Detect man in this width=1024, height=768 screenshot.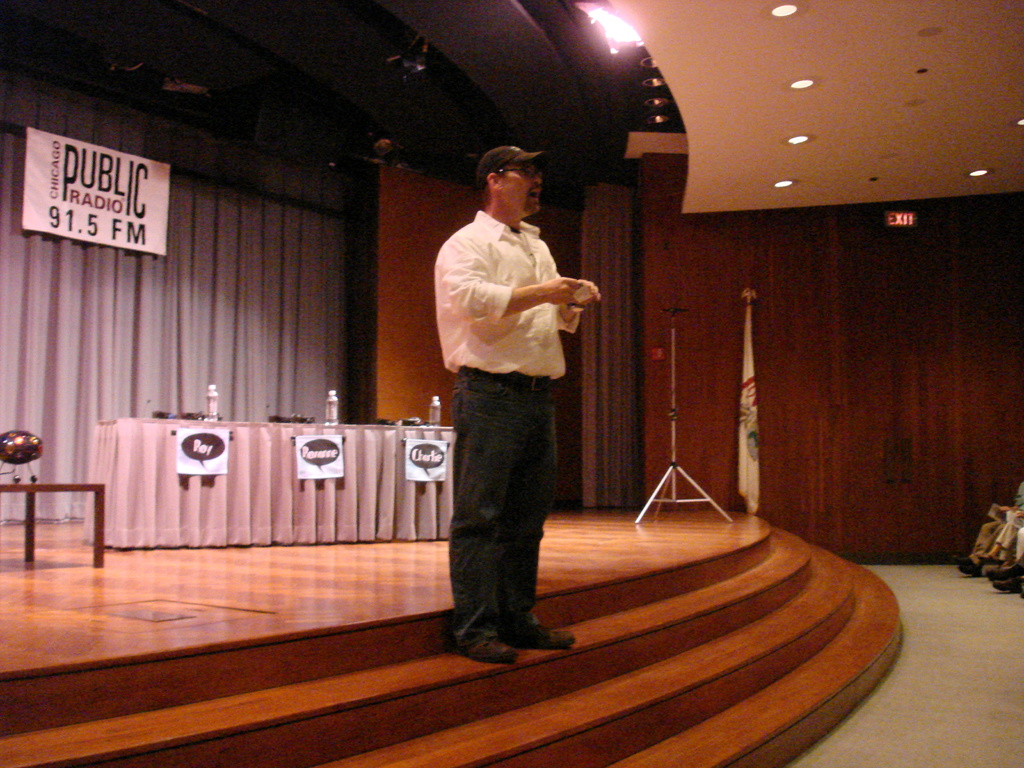
Detection: bbox(415, 155, 611, 650).
